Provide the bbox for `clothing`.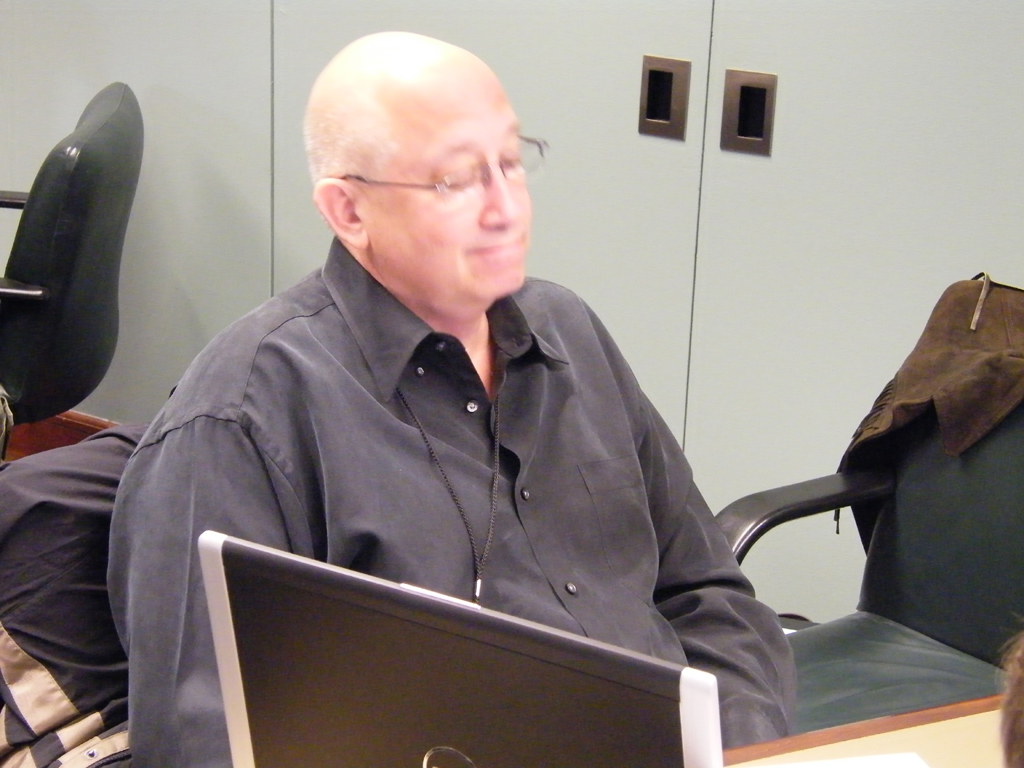
0, 422, 140, 758.
